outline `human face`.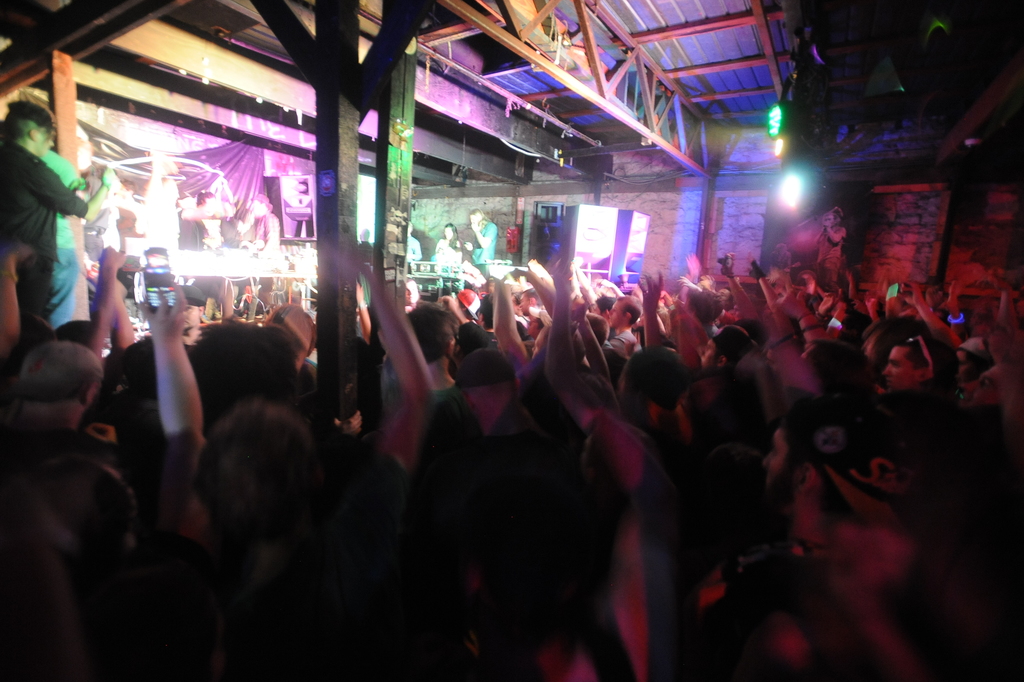
Outline: box(182, 305, 199, 332).
